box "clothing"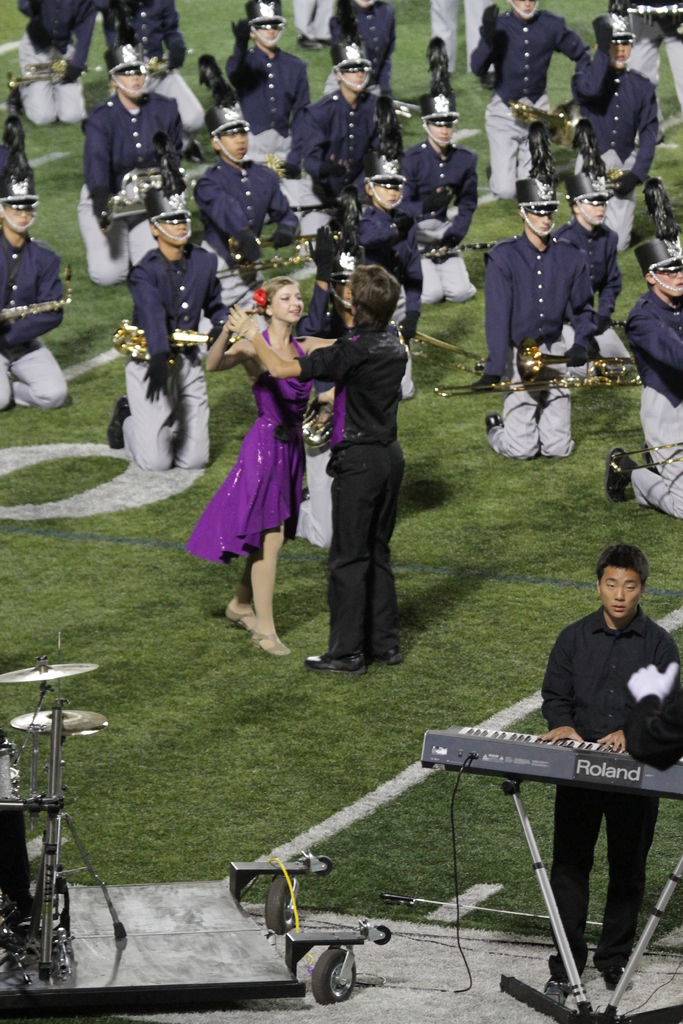
290/84/411/221
